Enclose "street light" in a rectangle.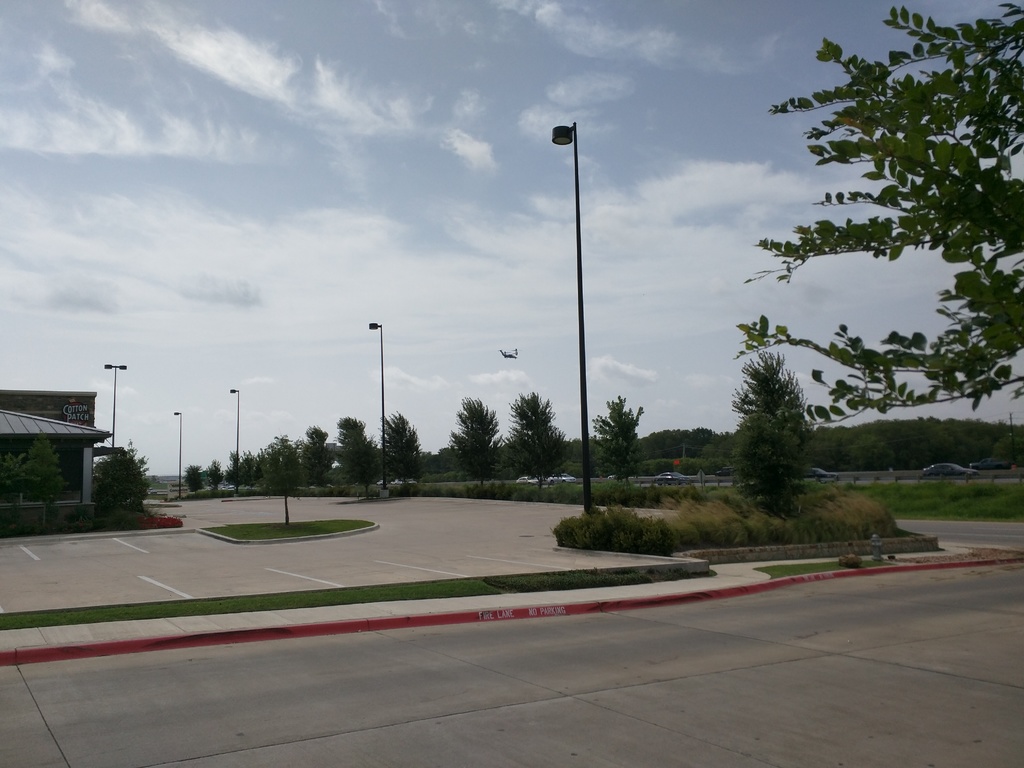
{"left": 227, "top": 385, "right": 242, "bottom": 497}.
